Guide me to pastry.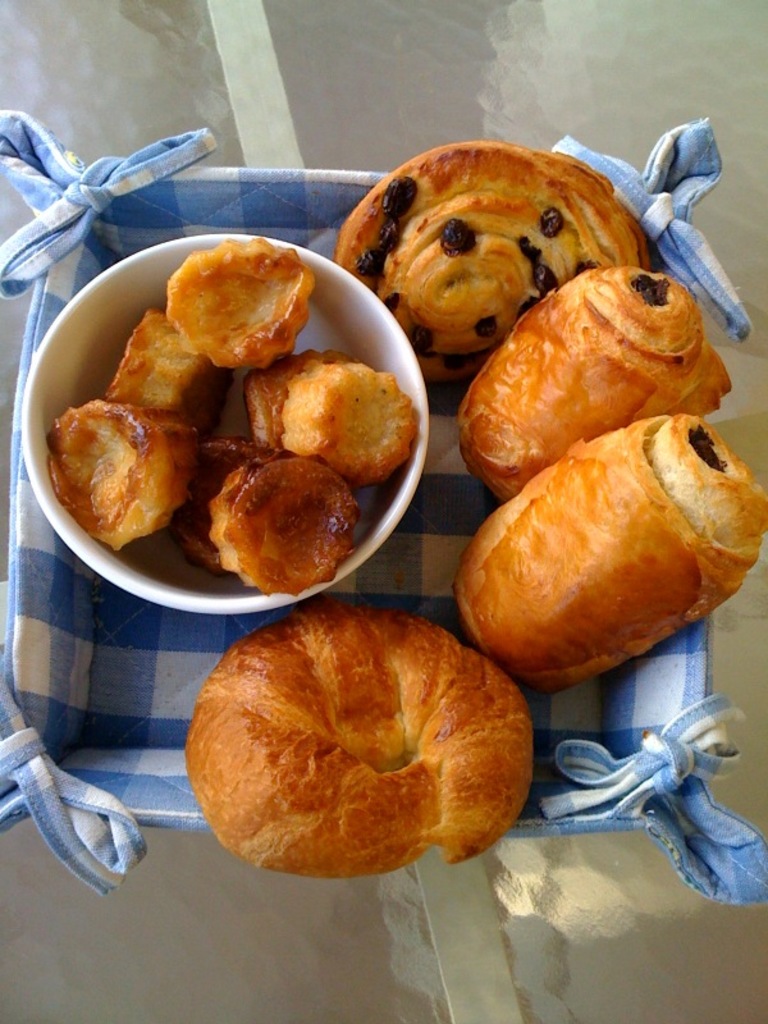
Guidance: bbox=[332, 136, 659, 413].
